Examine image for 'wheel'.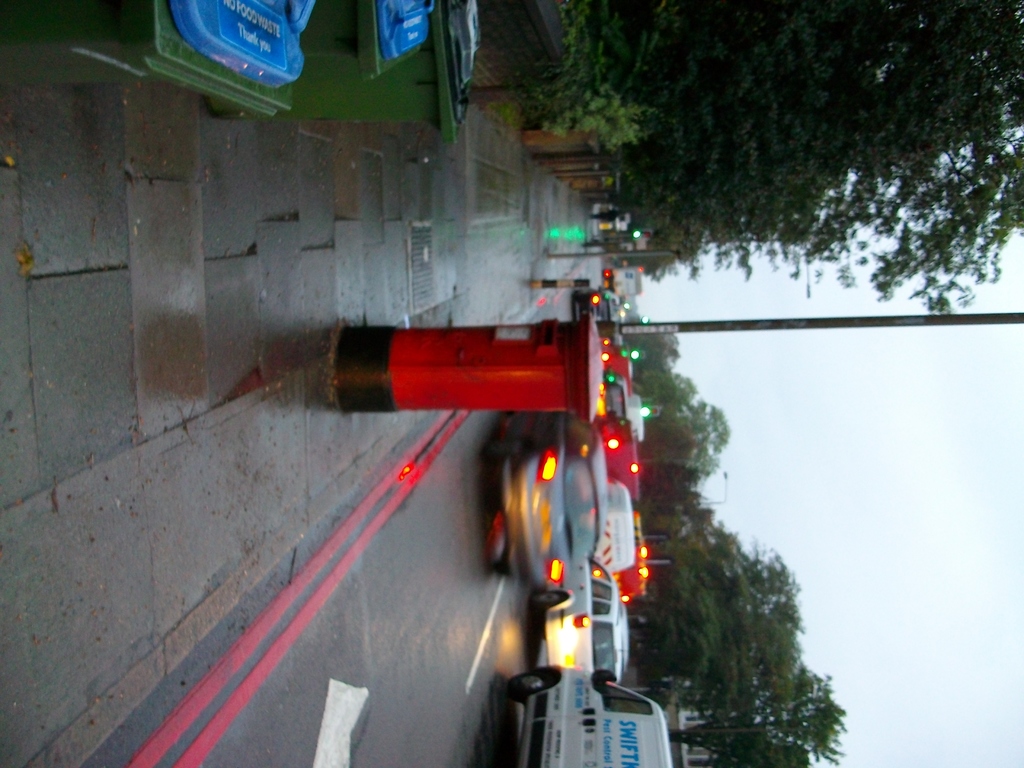
Examination result: 532:591:566:616.
